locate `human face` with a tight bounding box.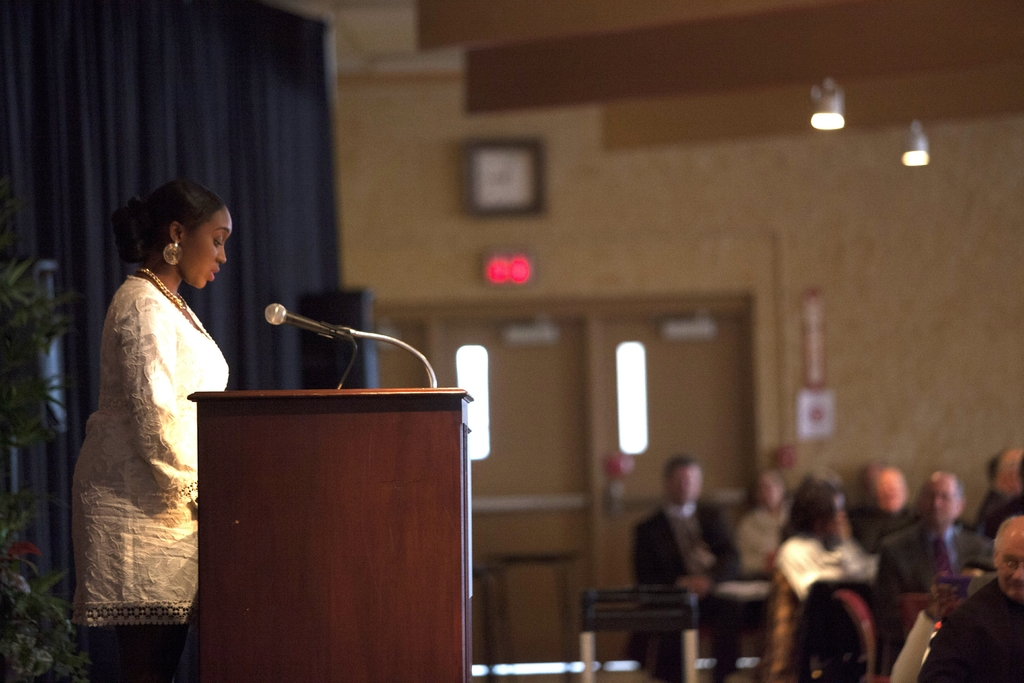
bbox(991, 534, 1023, 599).
